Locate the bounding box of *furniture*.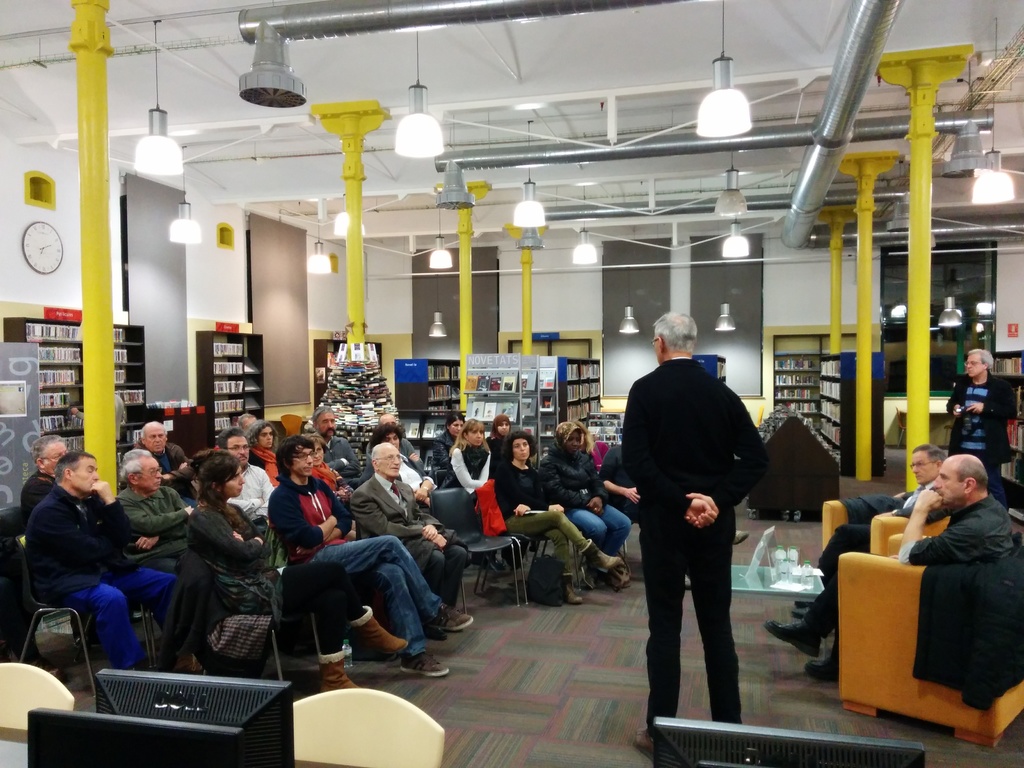
Bounding box: {"x1": 991, "y1": 351, "x2": 1023, "y2": 520}.
